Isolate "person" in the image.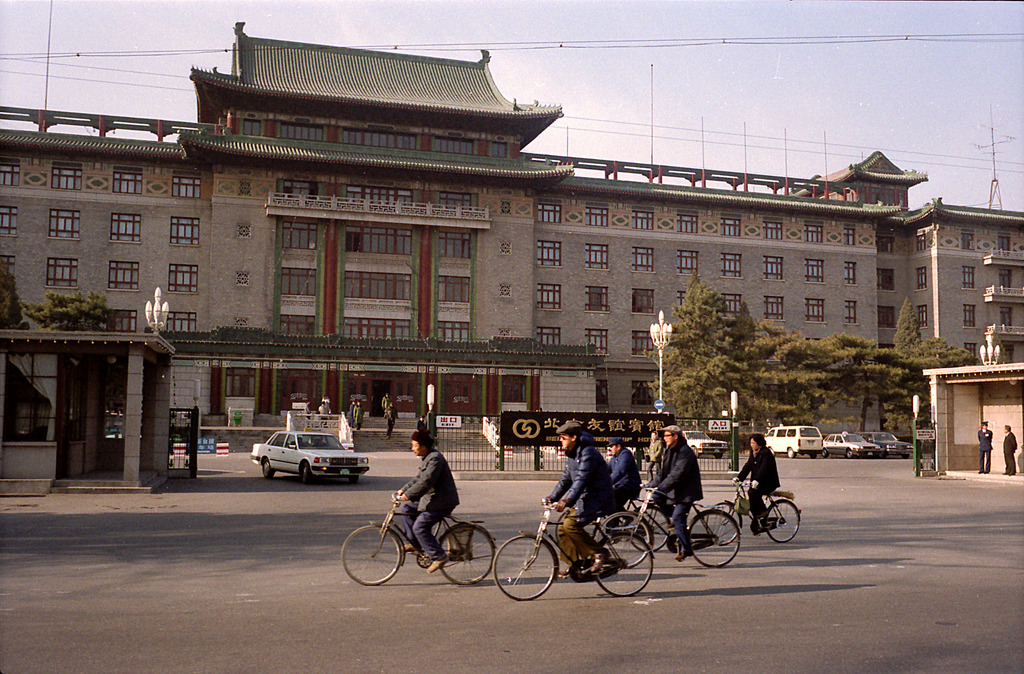
Isolated region: select_region(393, 429, 461, 571).
